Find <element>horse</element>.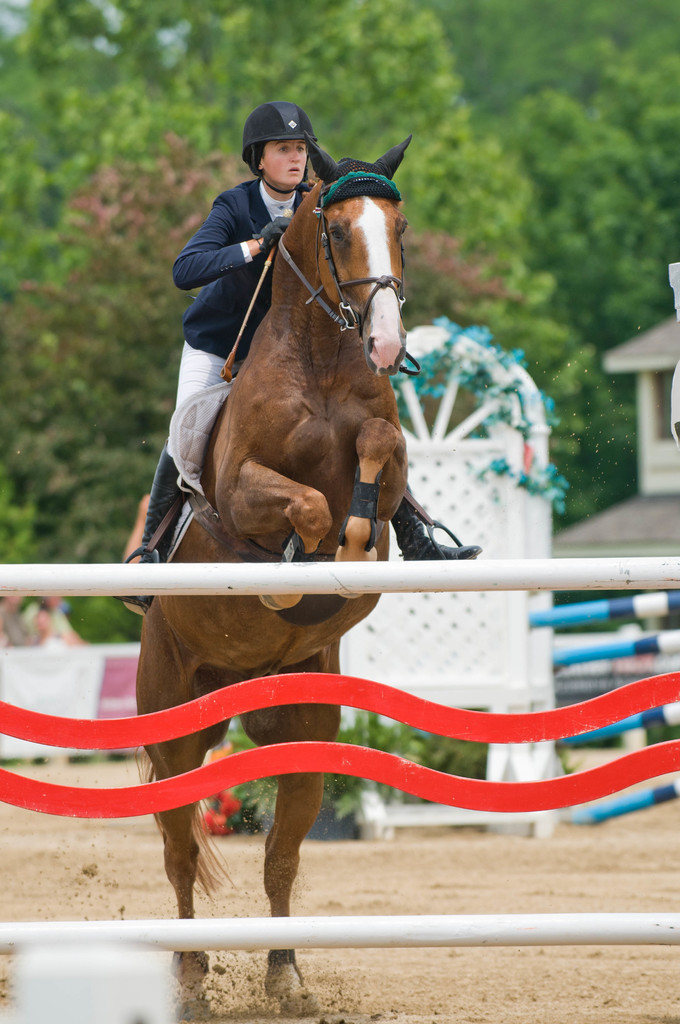
(left=132, top=124, right=419, bottom=1016).
